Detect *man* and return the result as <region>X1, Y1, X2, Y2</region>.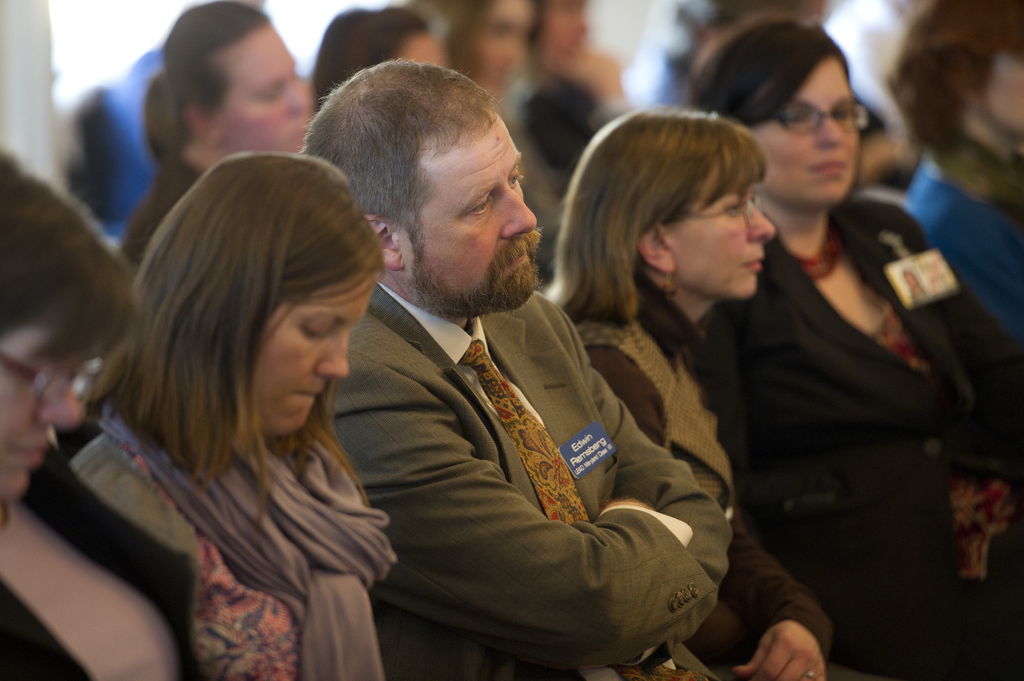
<region>121, 0, 349, 276</region>.
